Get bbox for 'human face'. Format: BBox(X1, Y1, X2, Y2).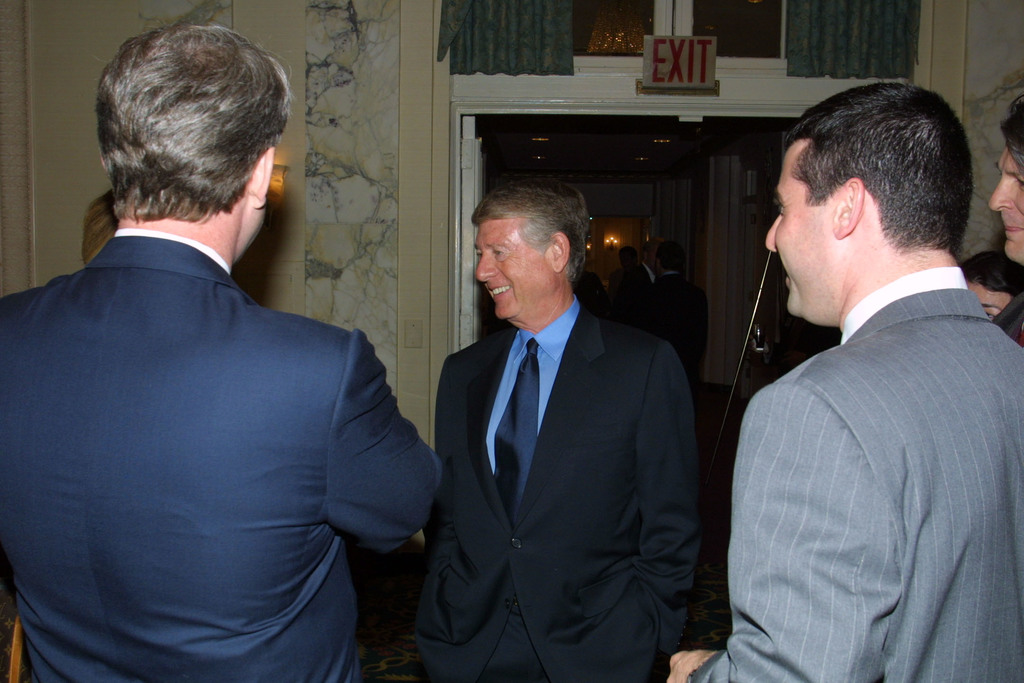
BBox(766, 131, 829, 325).
